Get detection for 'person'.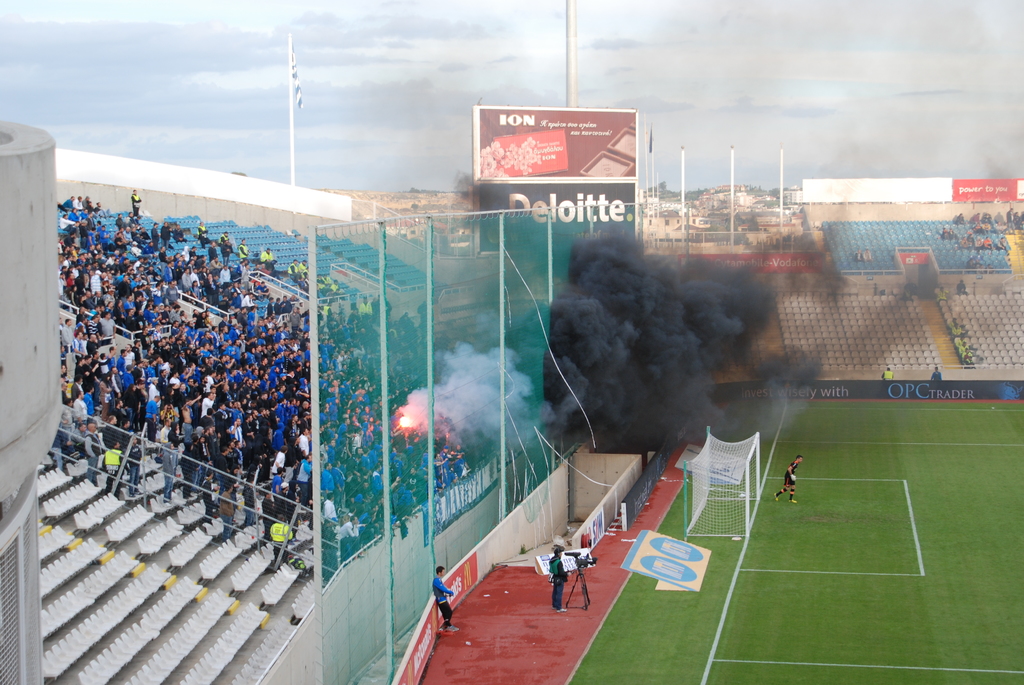
Detection: 548,547,570,611.
